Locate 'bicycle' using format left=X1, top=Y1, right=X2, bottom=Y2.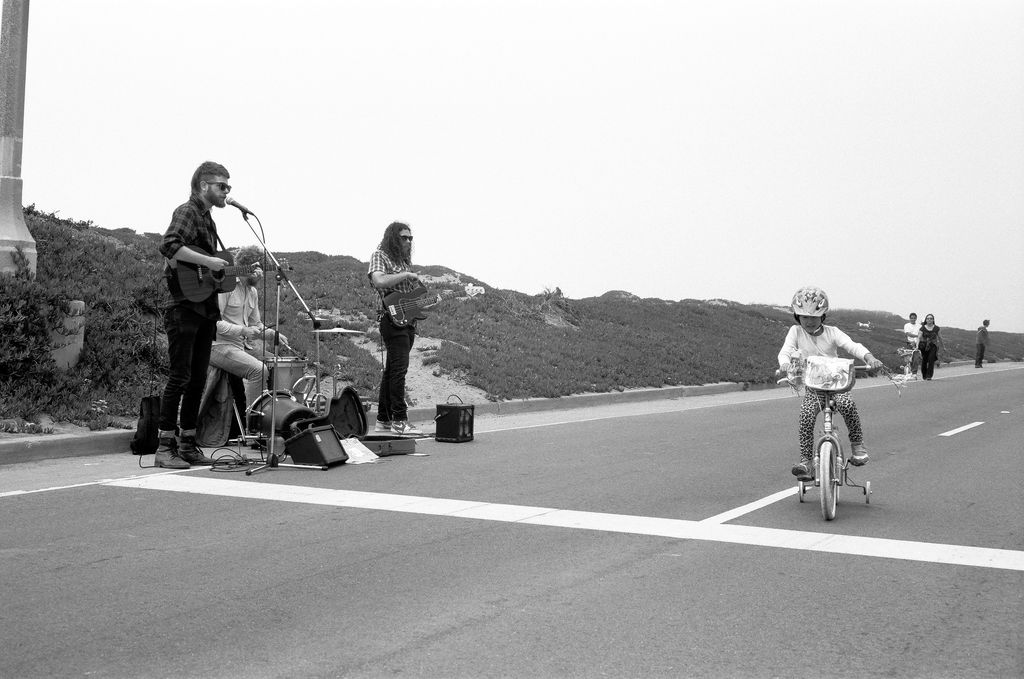
left=890, top=347, right=922, bottom=380.
